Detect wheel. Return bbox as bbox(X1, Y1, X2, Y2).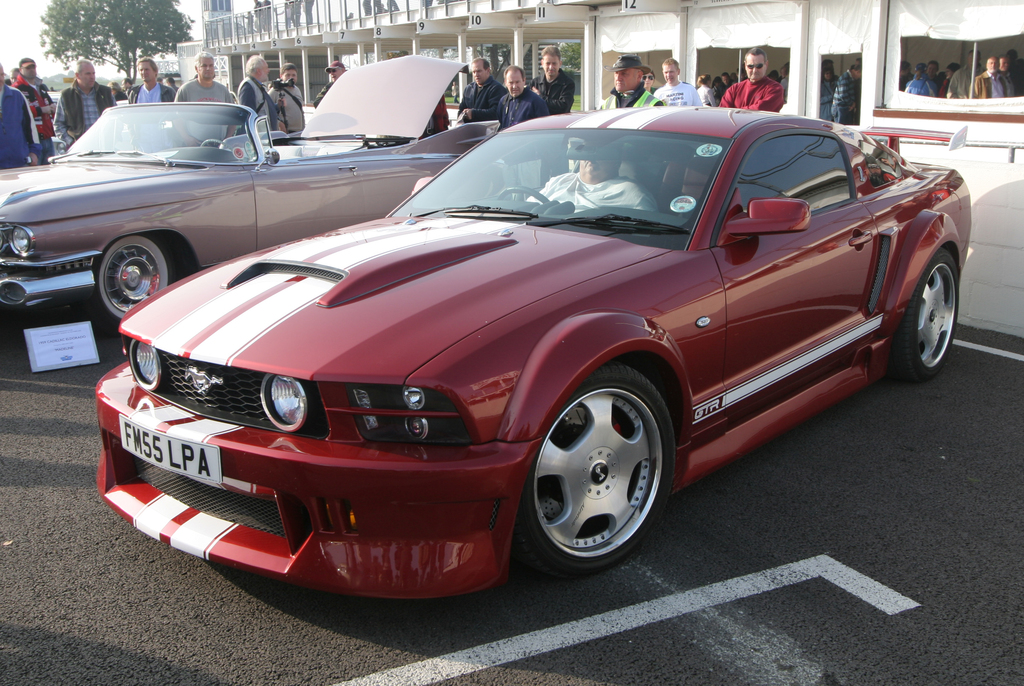
bbox(87, 230, 171, 336).
